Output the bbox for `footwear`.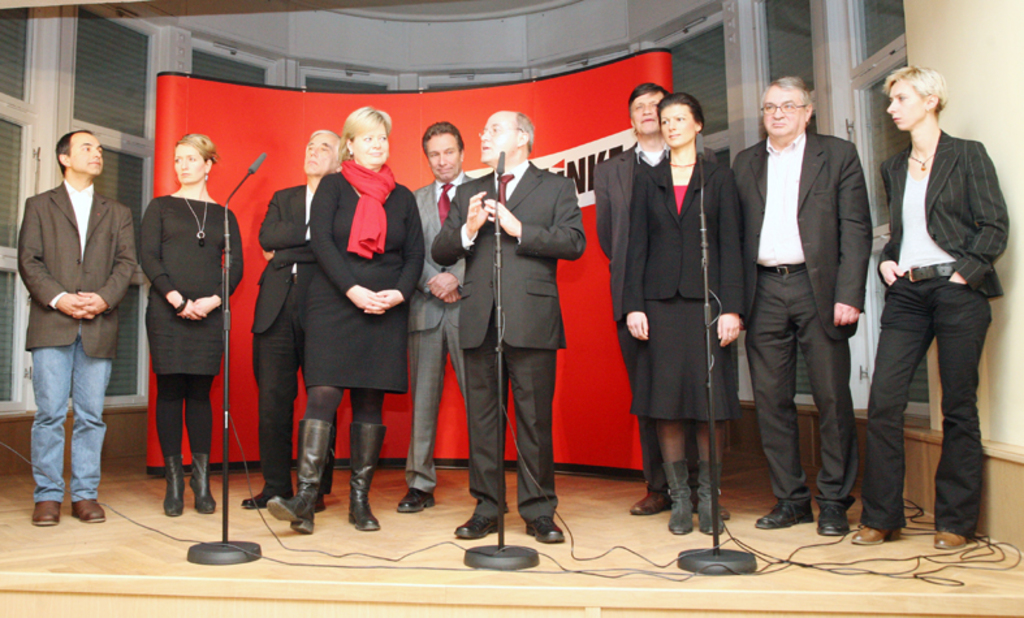
l=631, t=487, r=679, b=514.
